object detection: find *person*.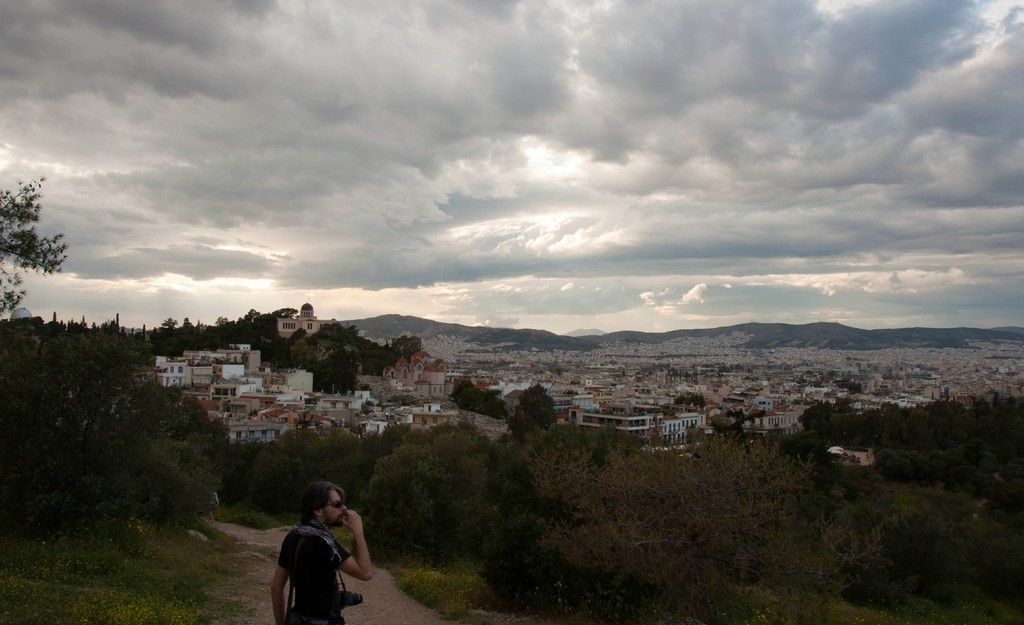
region(268, 480, 376, 624).
